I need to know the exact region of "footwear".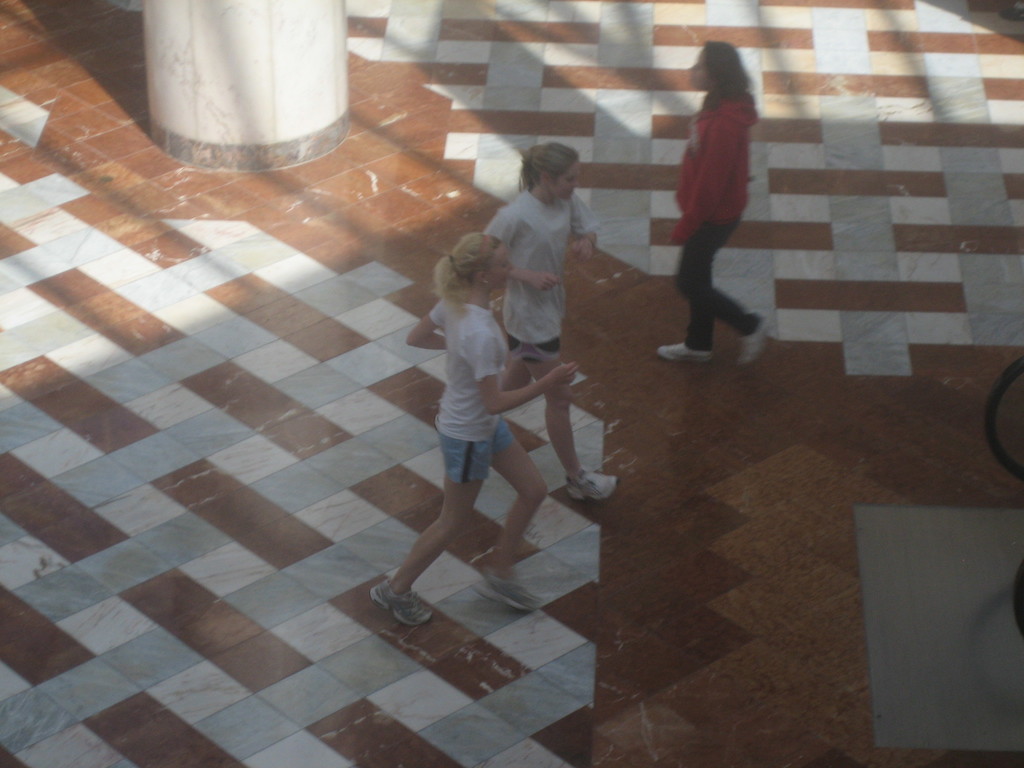
Region: 650/340/719/364.
